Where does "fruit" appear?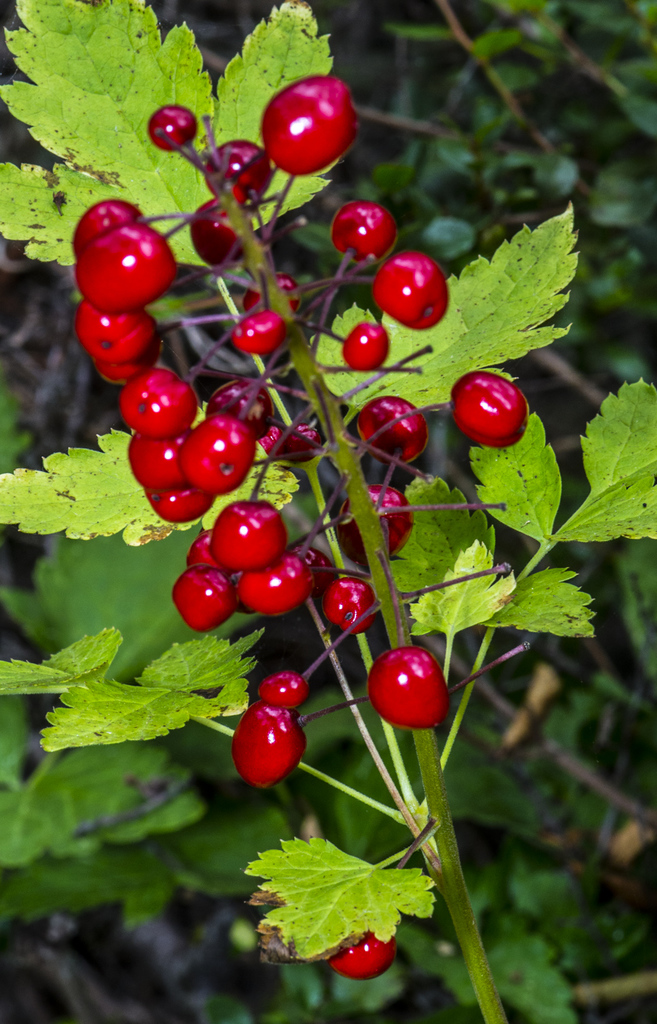
Appears at bbox=[257, 672, 306, 710].
